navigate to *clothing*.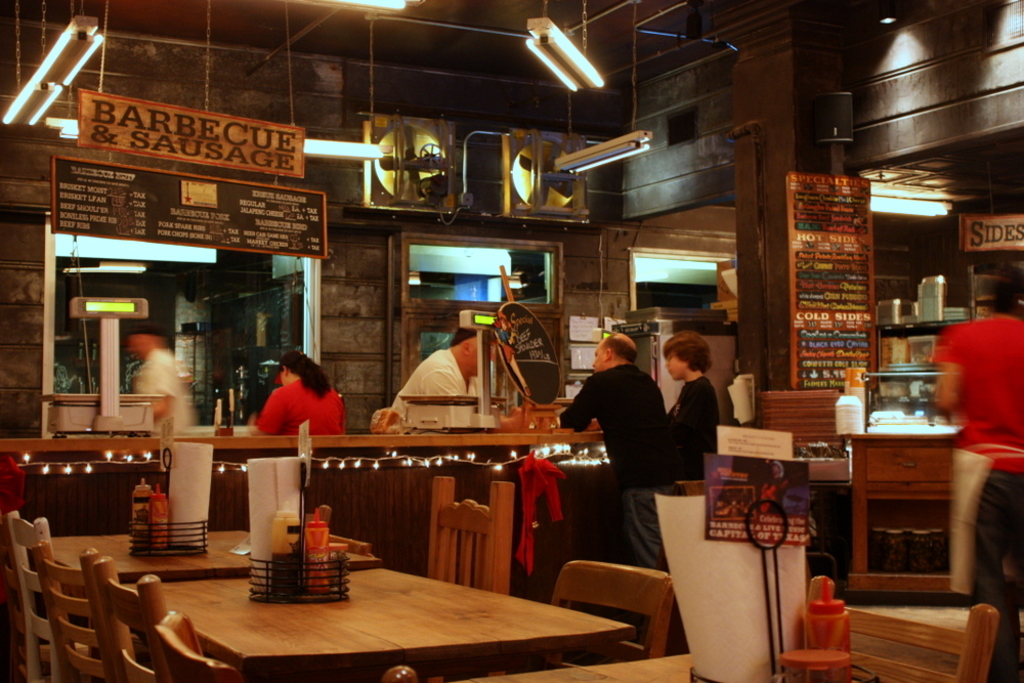
Navigation target: <bbox>125, 349, 205, 460</bbox>.
